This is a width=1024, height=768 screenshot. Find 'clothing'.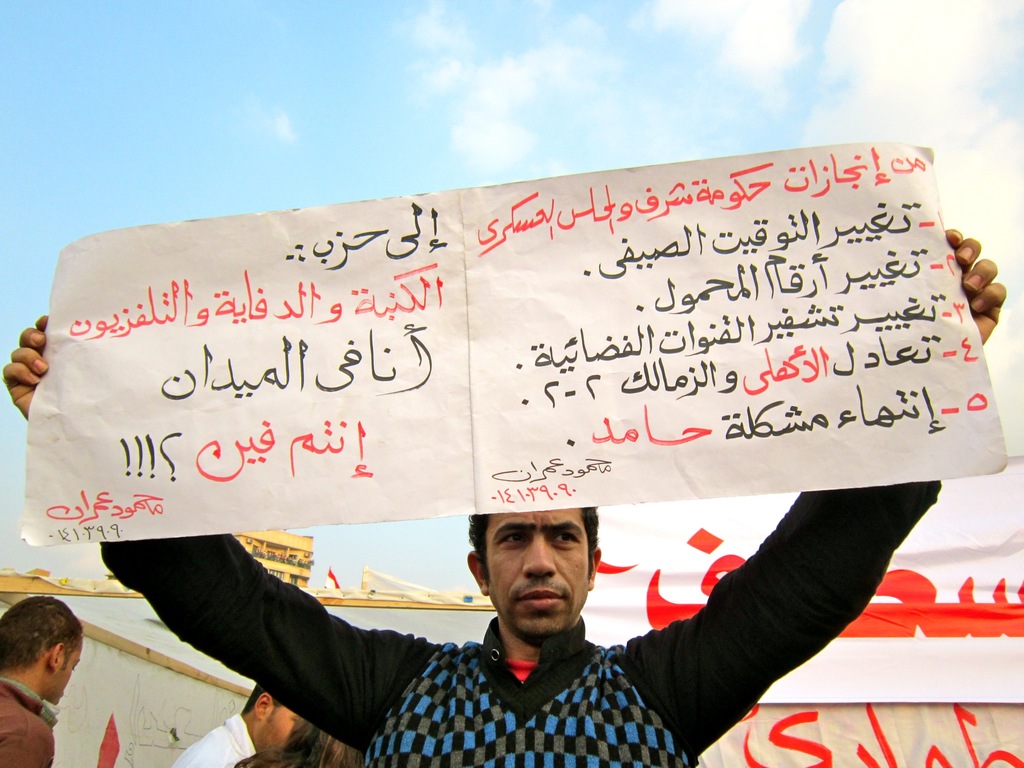
Bounding box: [left=0, top=679, right=54, bottom=767].
